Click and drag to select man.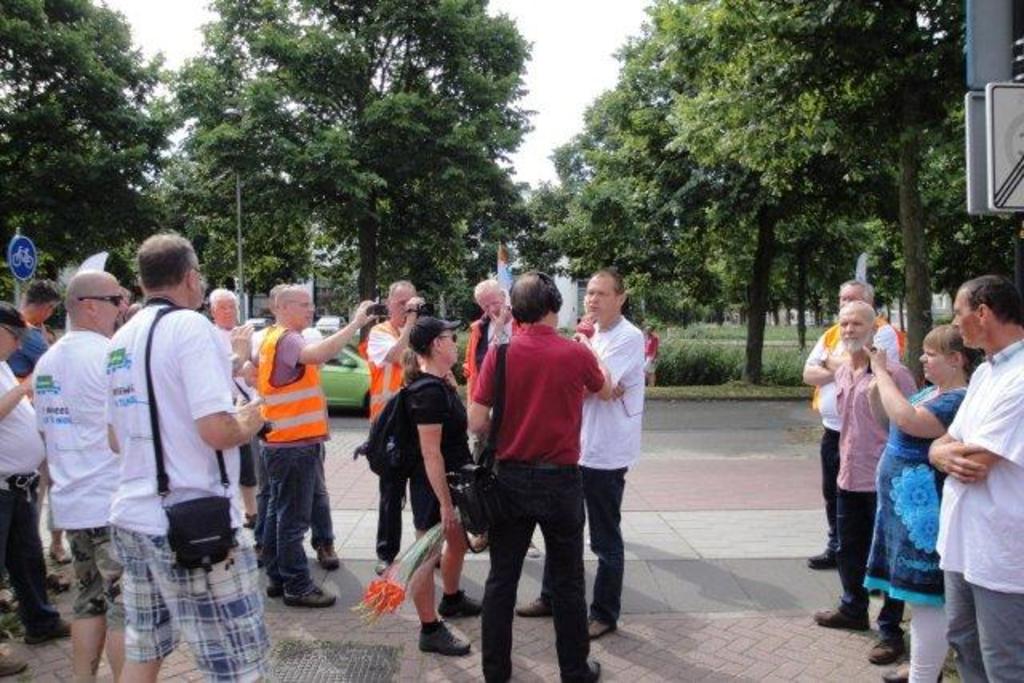
Selection: (0,298,72,673).
